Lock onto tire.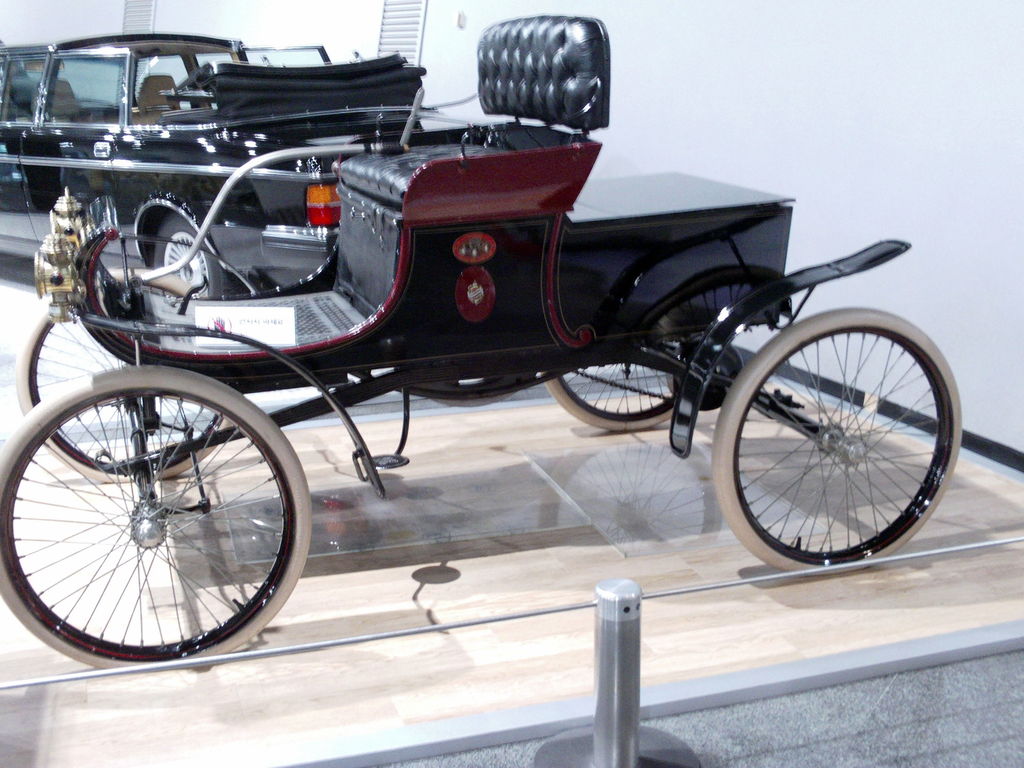
Locked: l=536, t=361, r=678, b=434.
